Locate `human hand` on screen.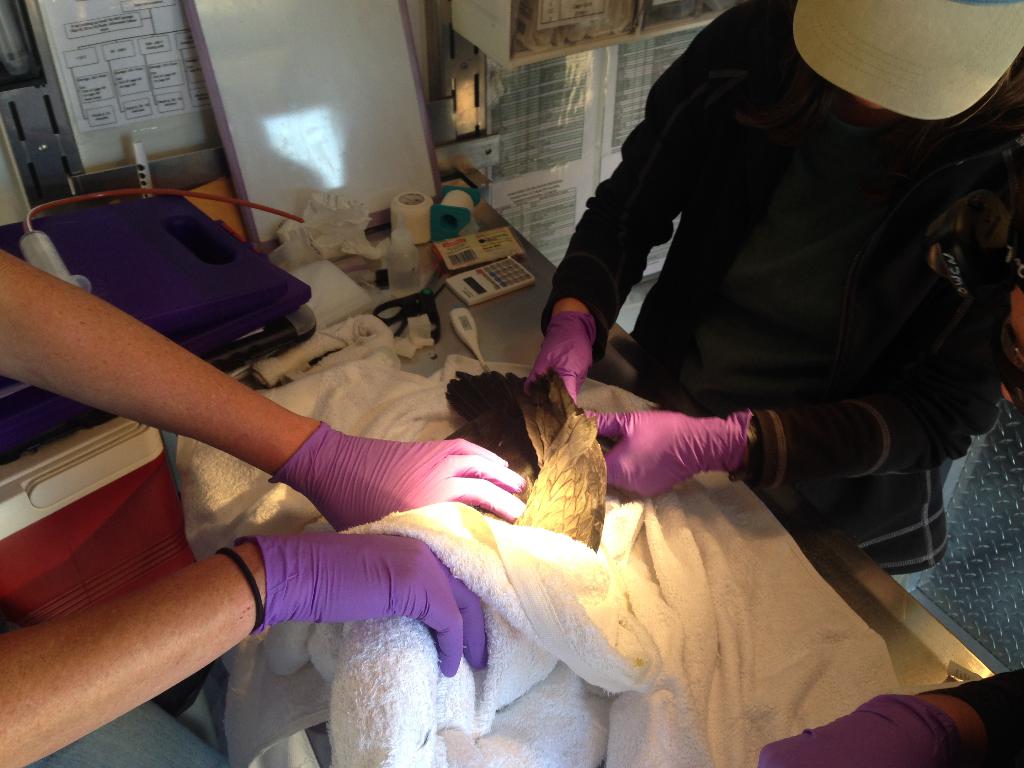
On screen at 278:531:488:678.
